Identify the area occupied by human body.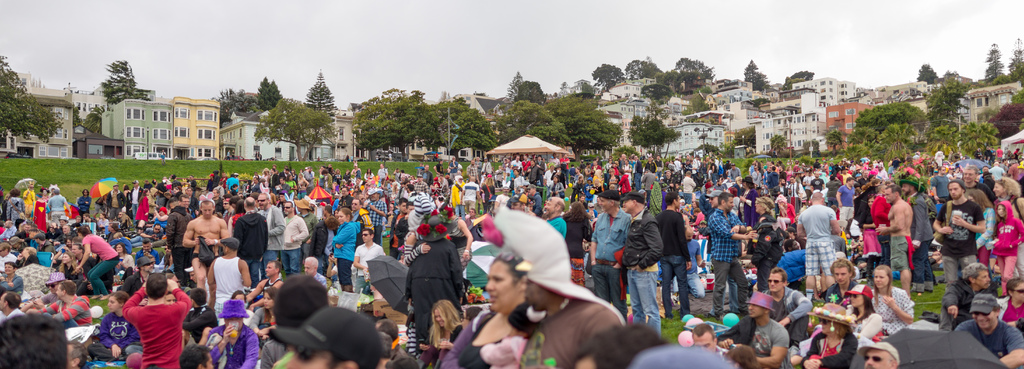
Area: BBox(623, 189, 662, 332).
